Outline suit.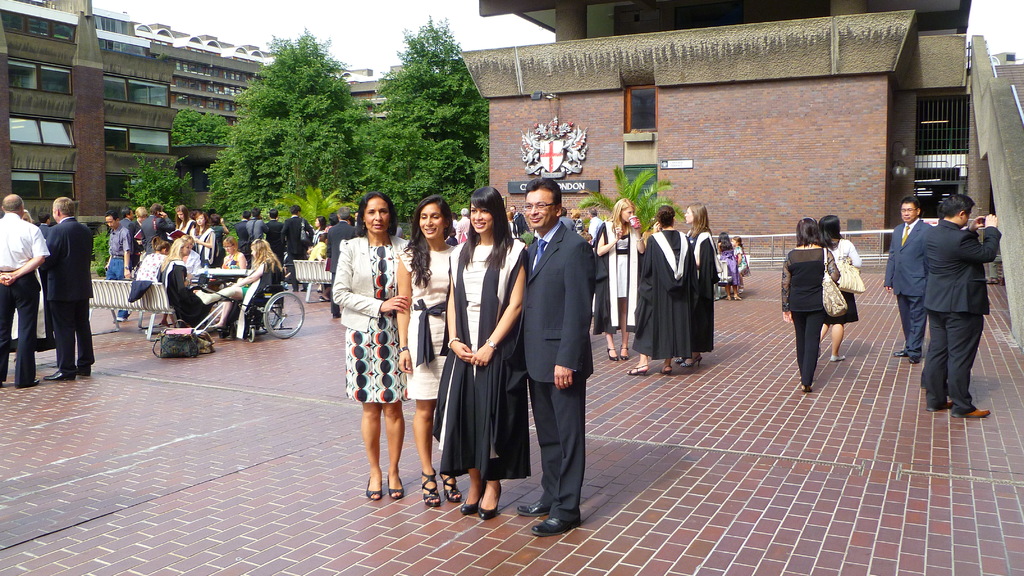
Outline: bbox=[878, 216, 928, 352].
